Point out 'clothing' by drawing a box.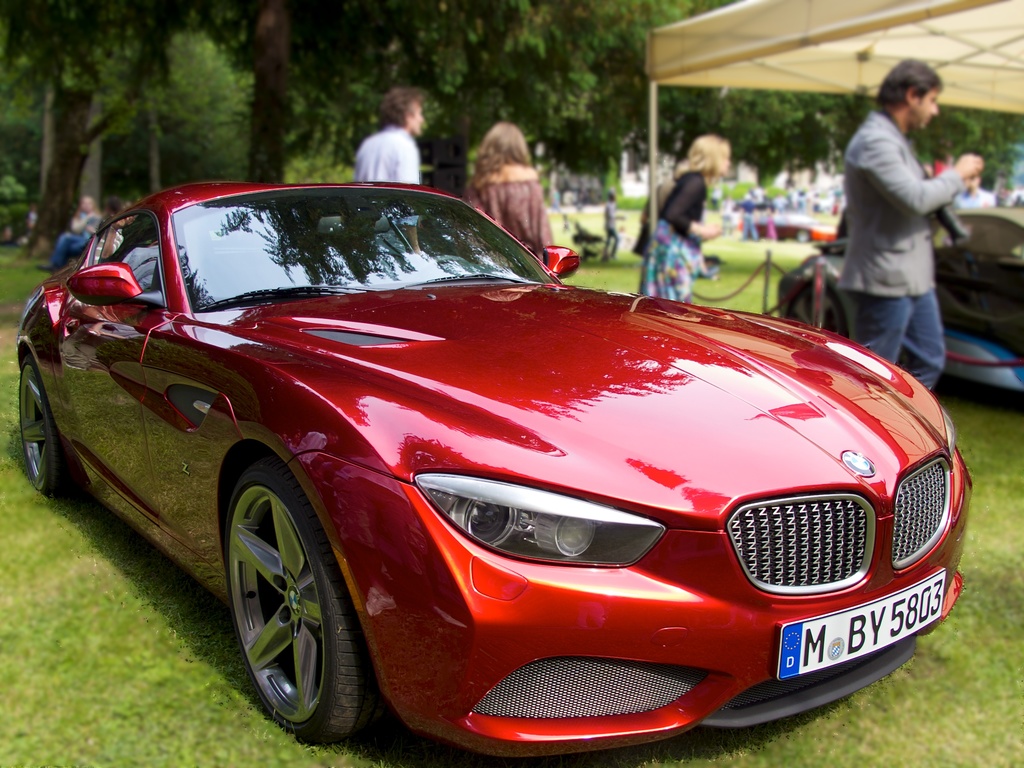
(x1=631, y1=172, x2=713, y2=303).
